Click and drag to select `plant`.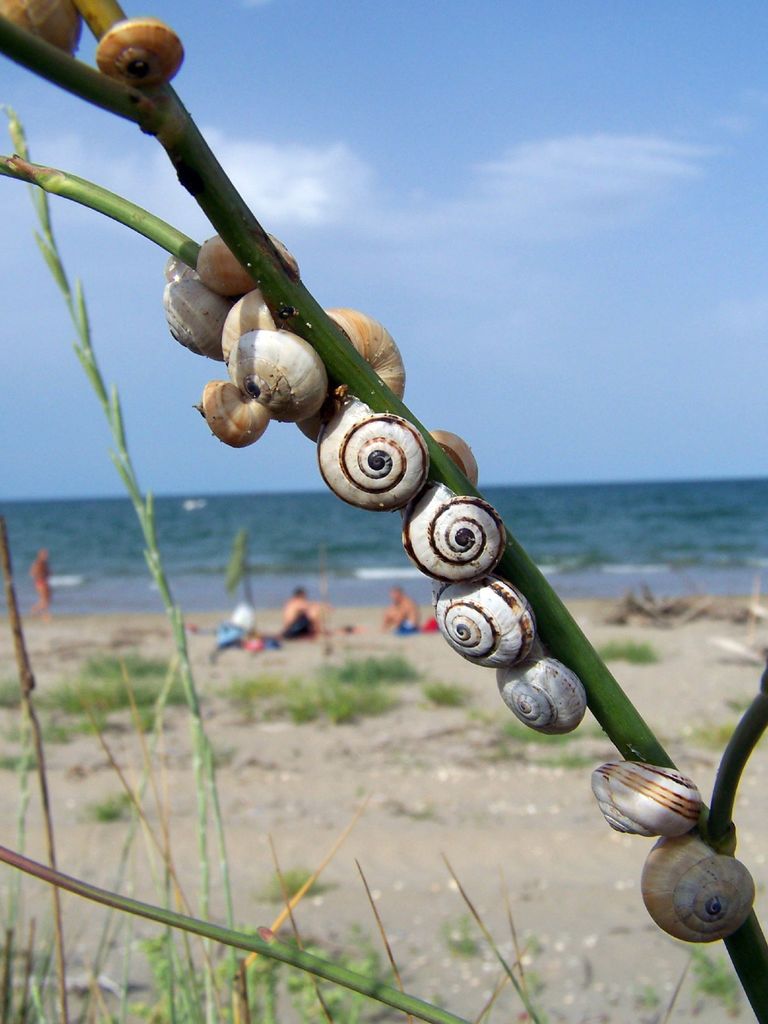
Selection: (0, 99, 689, 1015).
